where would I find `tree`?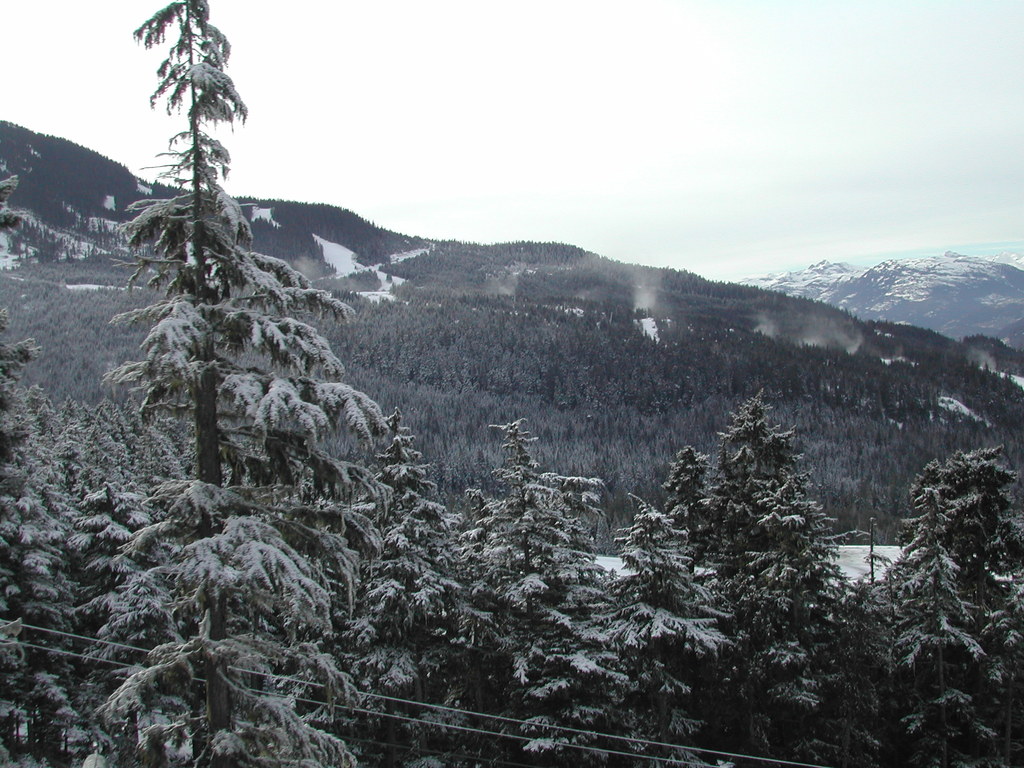
At x1=656 y1=379 x2=865 y2=650.
